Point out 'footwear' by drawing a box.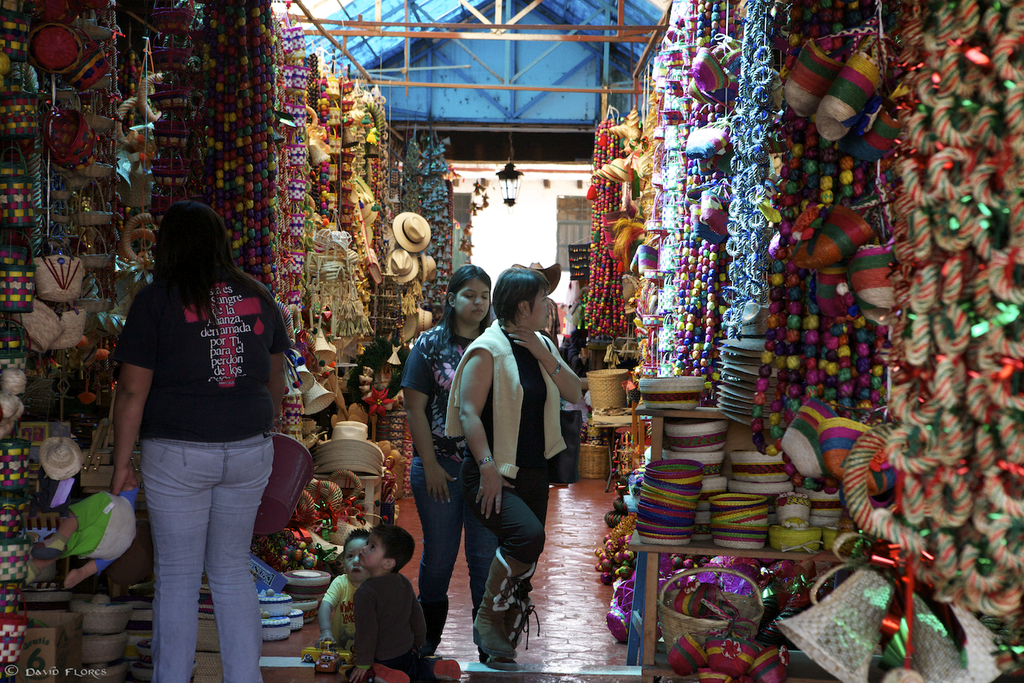
(371, 663, 409, 682).
